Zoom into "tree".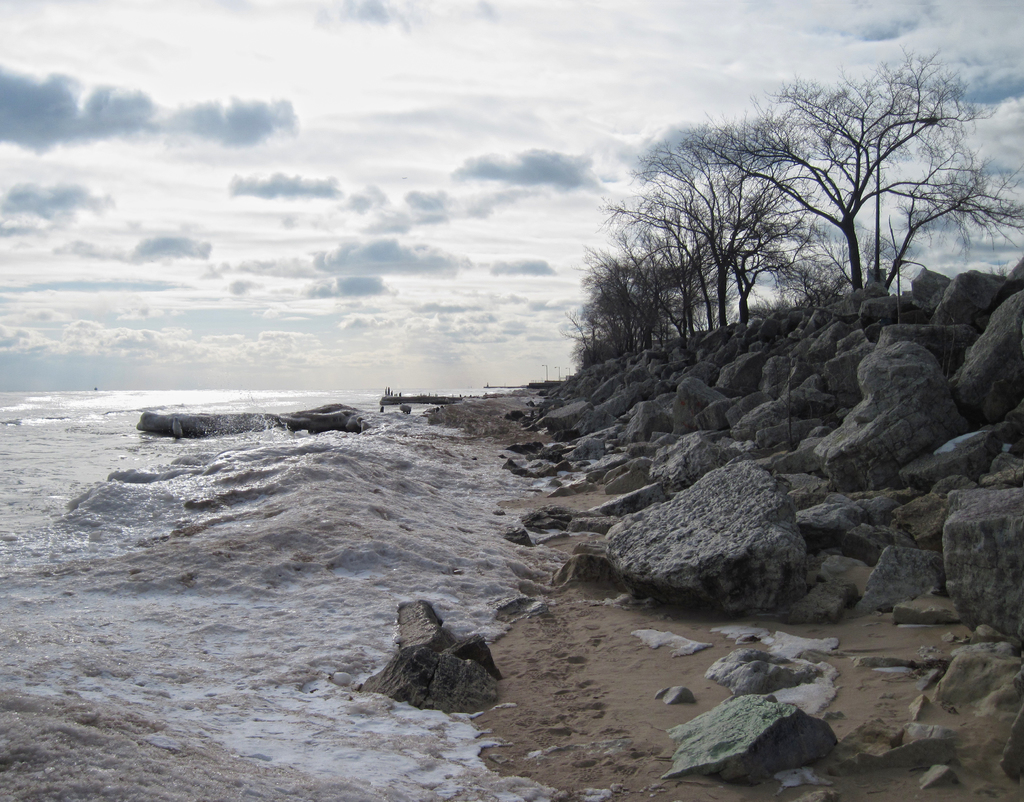
Zoom target: region(573, 197, 698, 368).
